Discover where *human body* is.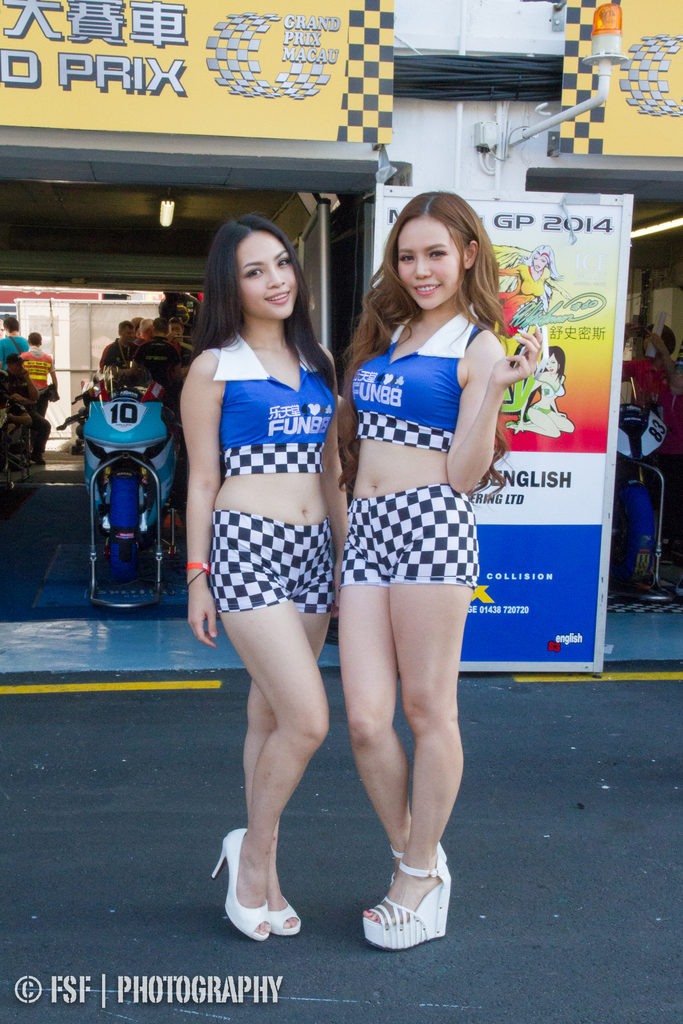
Discovered at 173:219:339:936.
